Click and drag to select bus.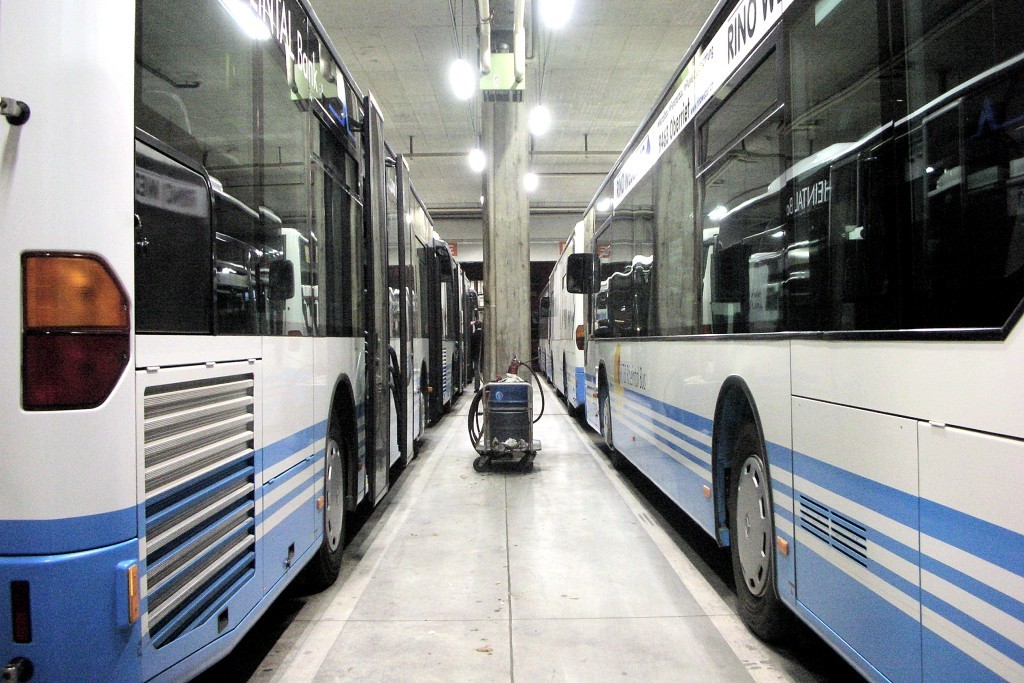
Selection: locate(429, 251, 480, 417).
